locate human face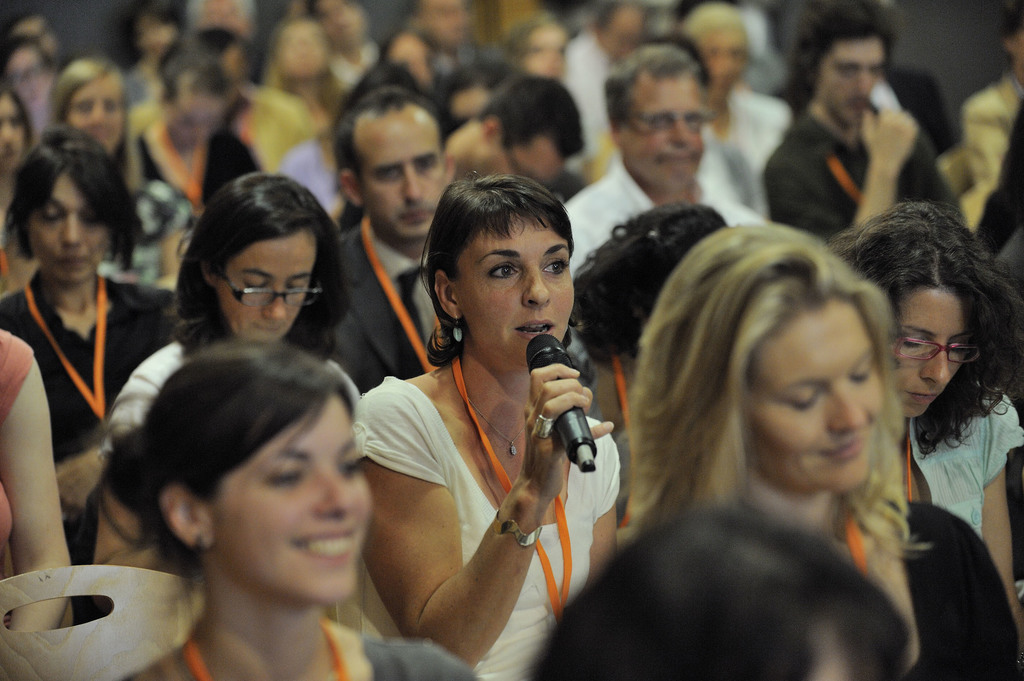
region(210, 392, 376, 600)
